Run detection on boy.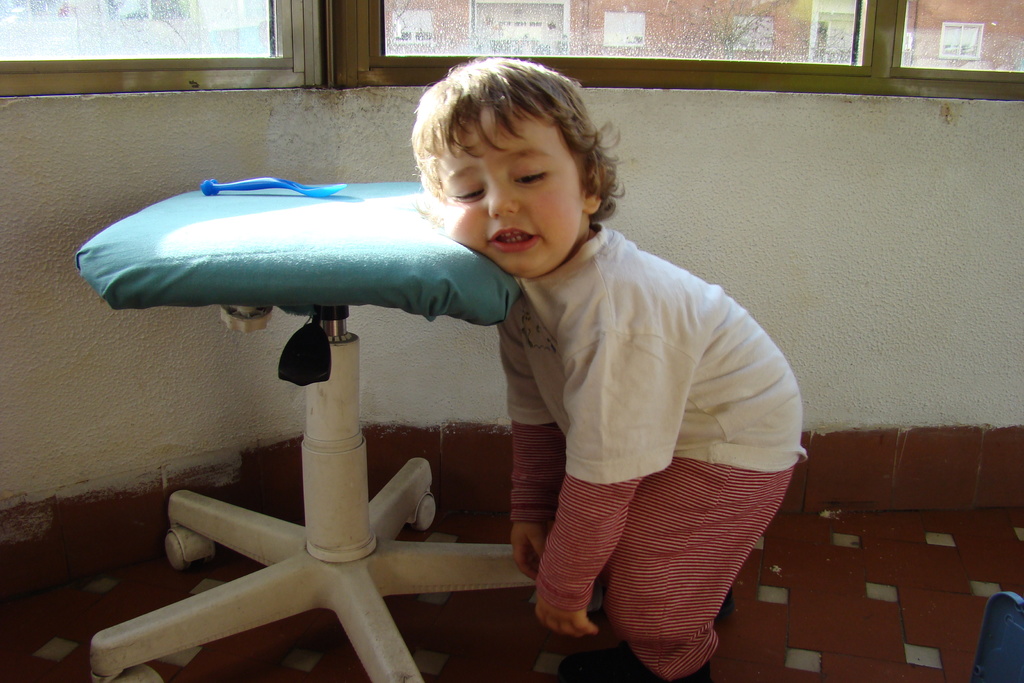
Result: (401,67,788,680).
